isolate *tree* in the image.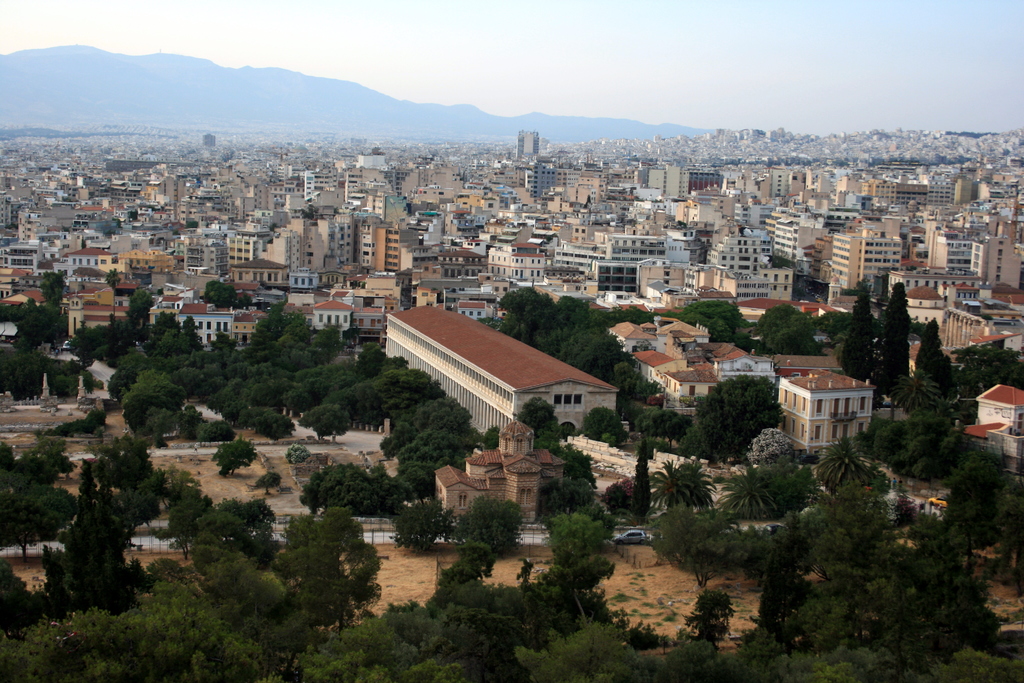
Isolated region: (0, 293, 60, 346).
